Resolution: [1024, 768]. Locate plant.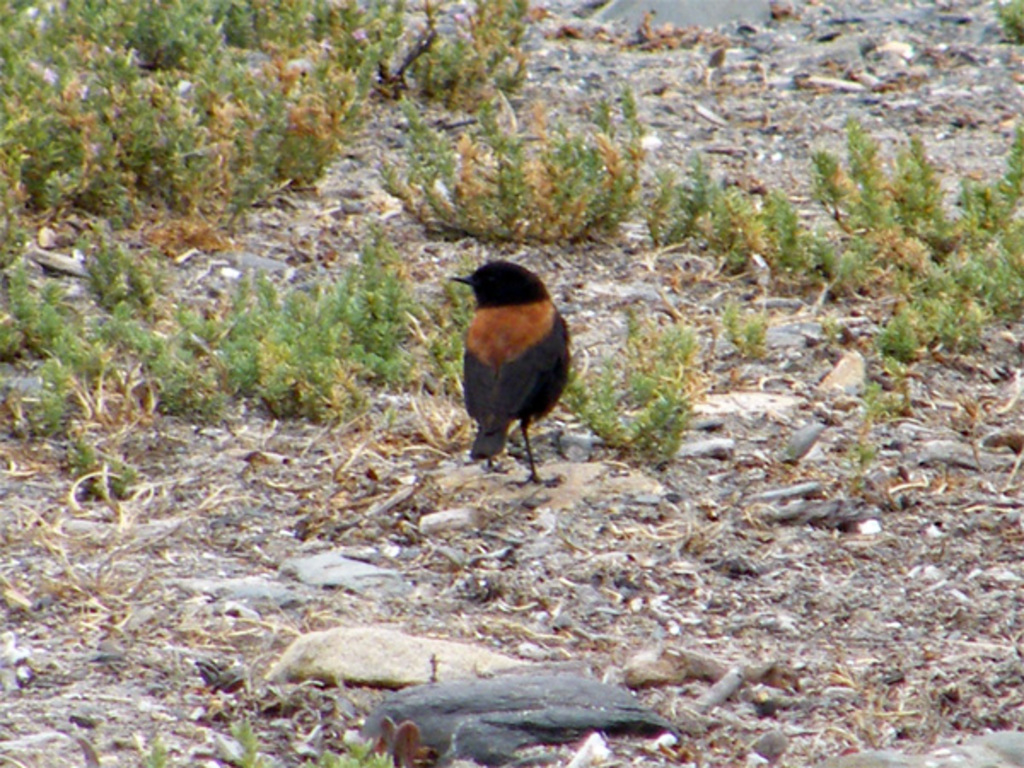
bbox(719, 297, 775, 358).
